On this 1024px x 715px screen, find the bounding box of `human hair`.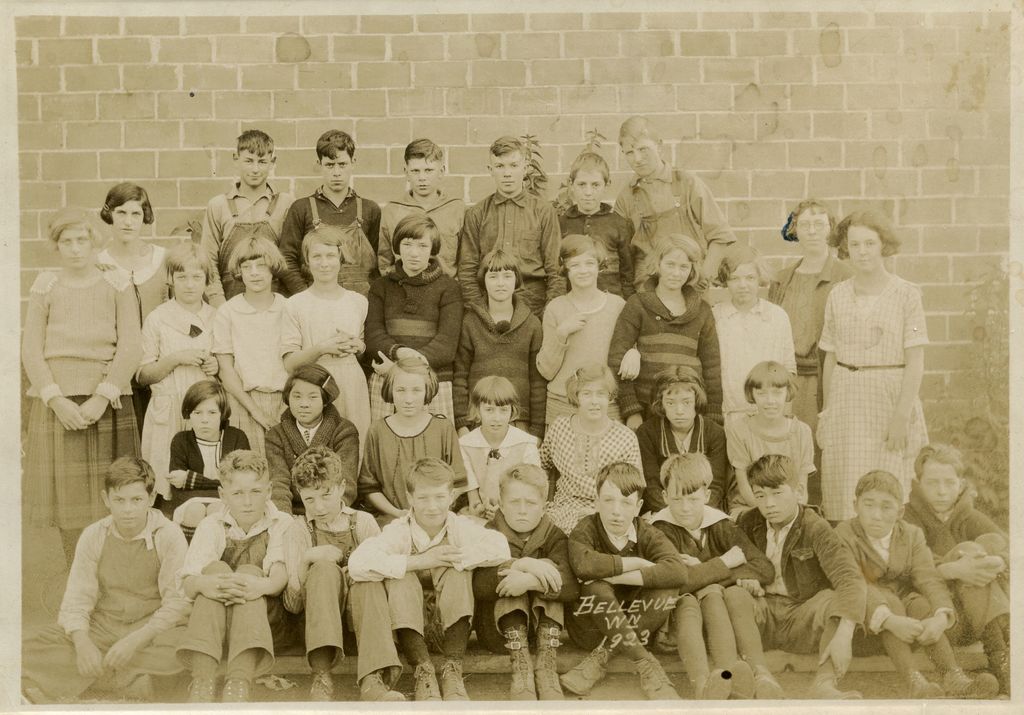
Bounding box: <region>393, 213, 438, 252</region>.
